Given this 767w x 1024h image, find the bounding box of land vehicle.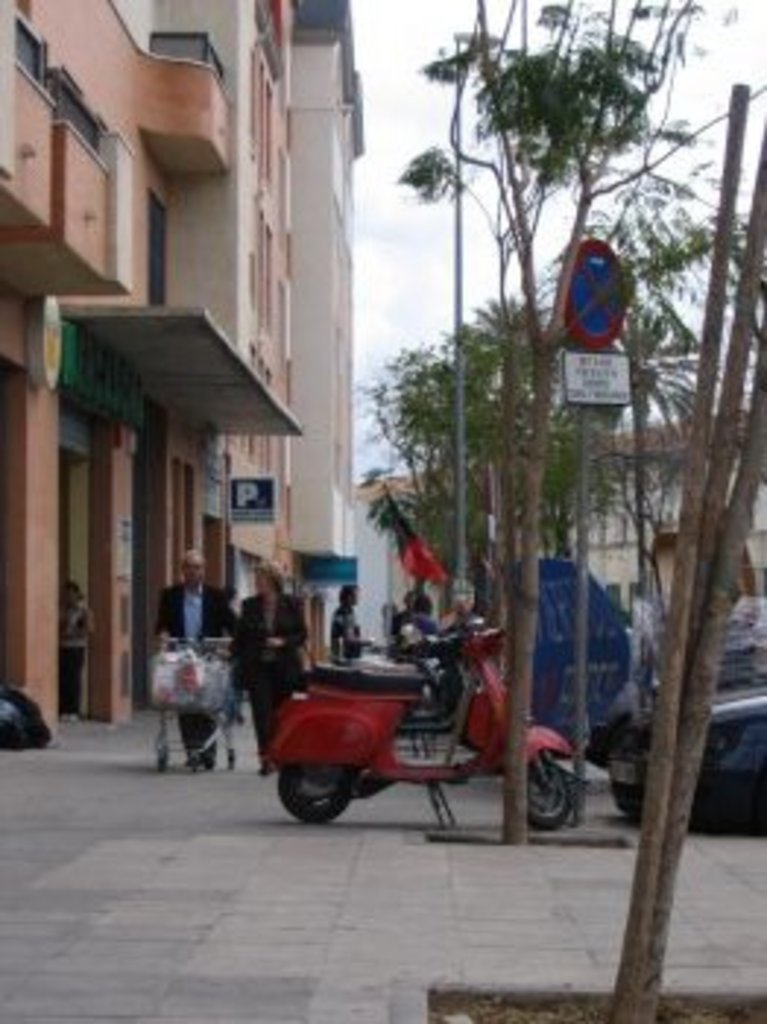
261/635/559/848.
